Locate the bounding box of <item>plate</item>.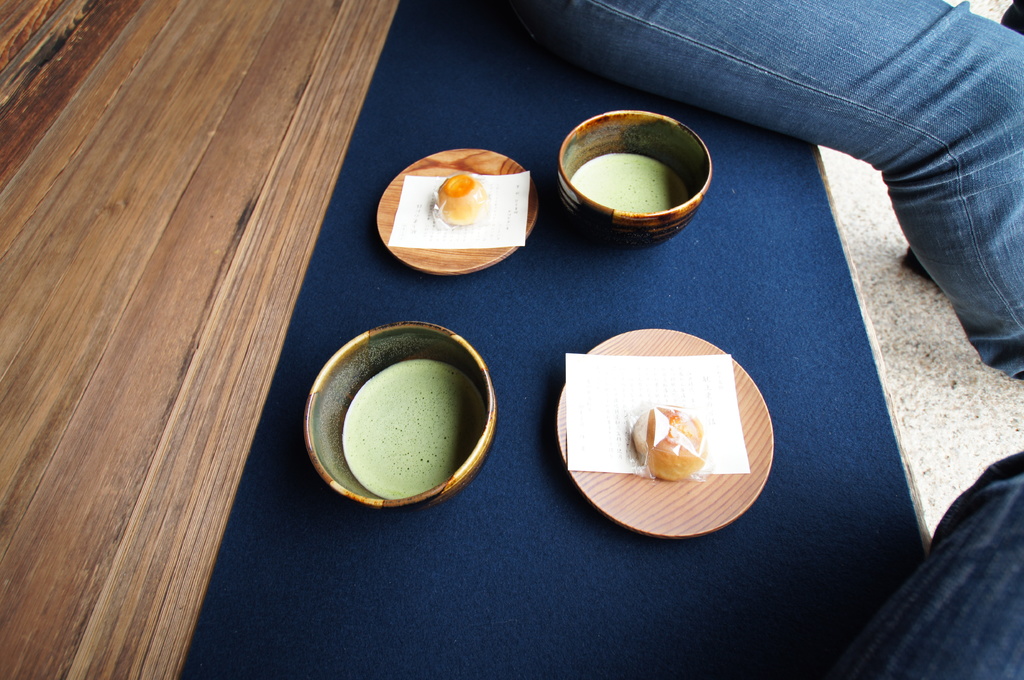
Bounding box: bbox=[378, 148, 536, 278].
